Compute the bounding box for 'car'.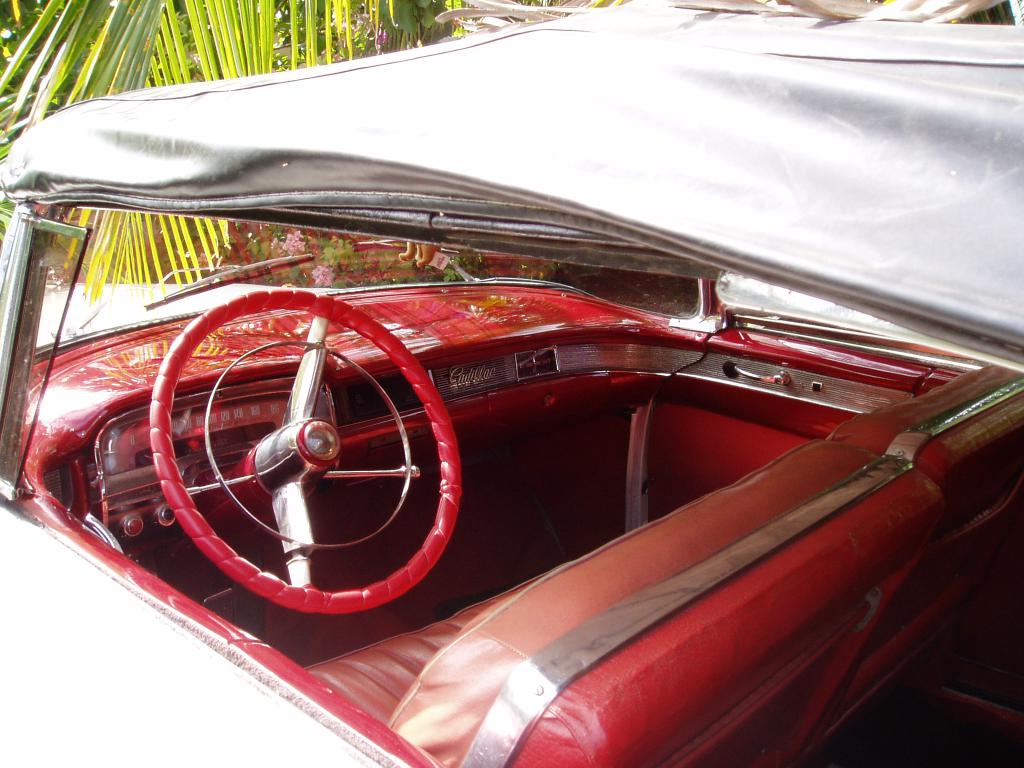
0:0:1023:767.
